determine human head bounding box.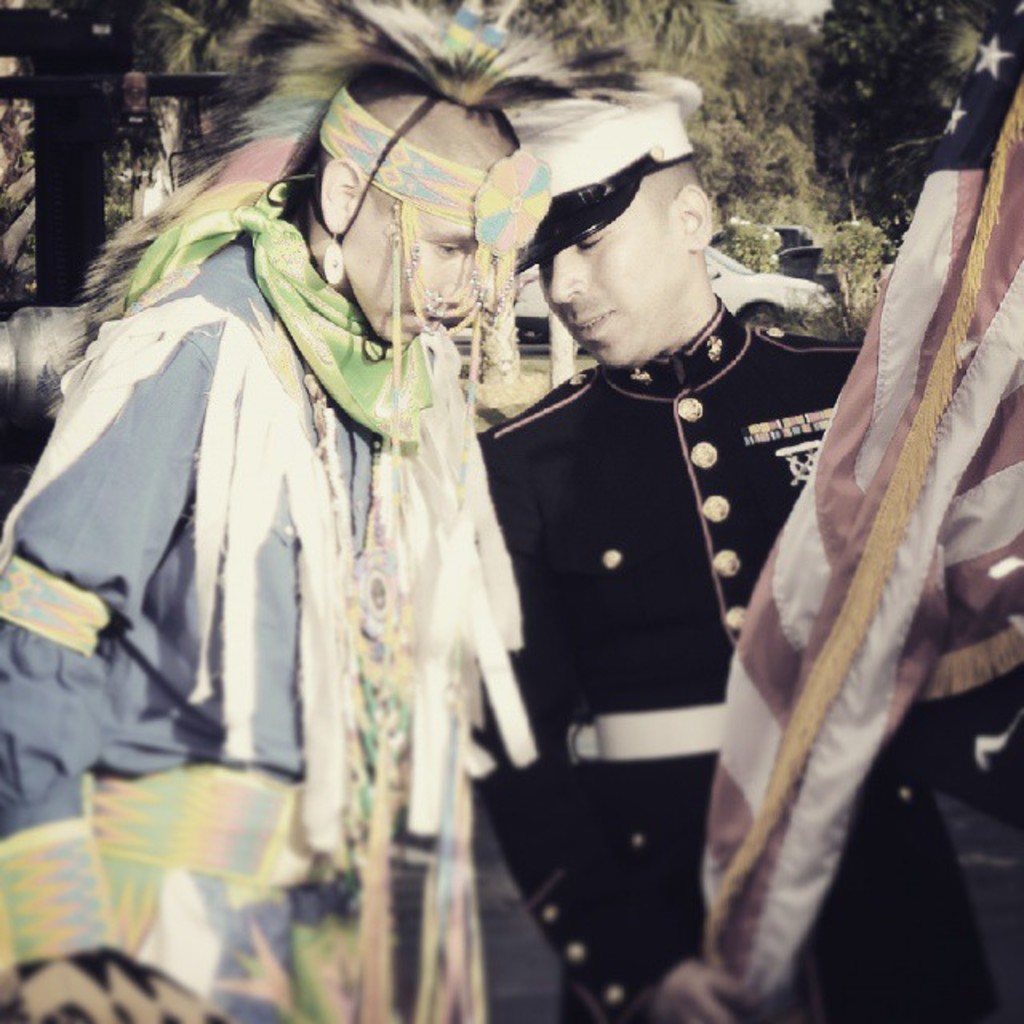
Determined: select_region(528, 96, 718, 366).
